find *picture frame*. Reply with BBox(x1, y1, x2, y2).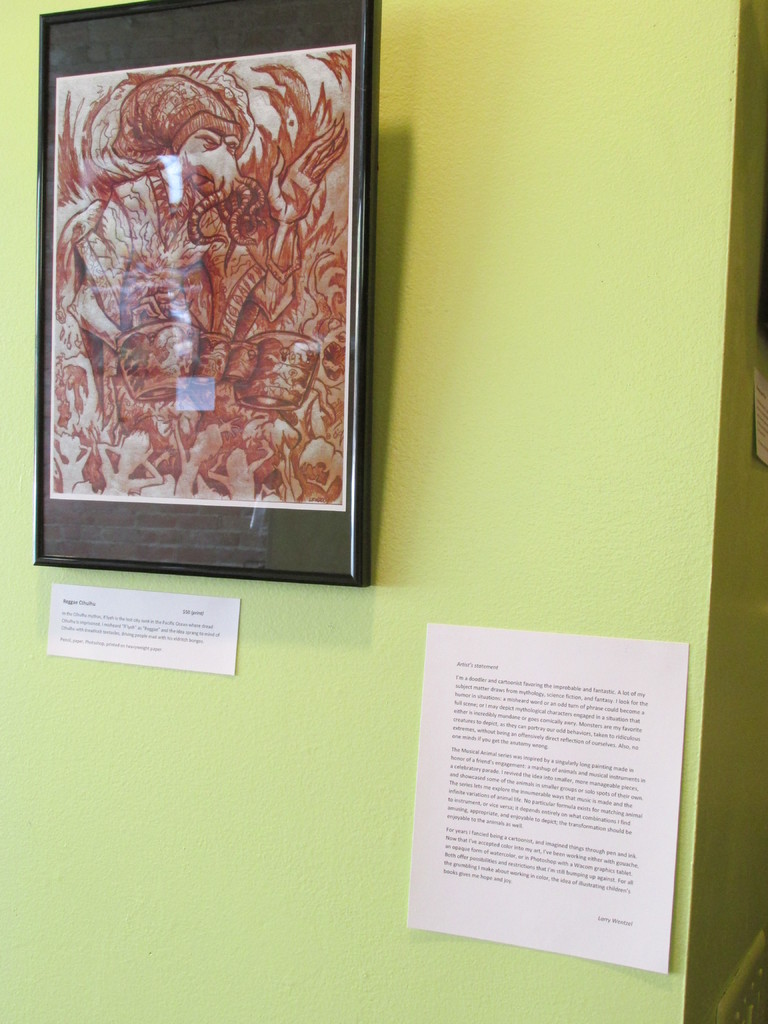
BBox(40, 0, 367, 607).
